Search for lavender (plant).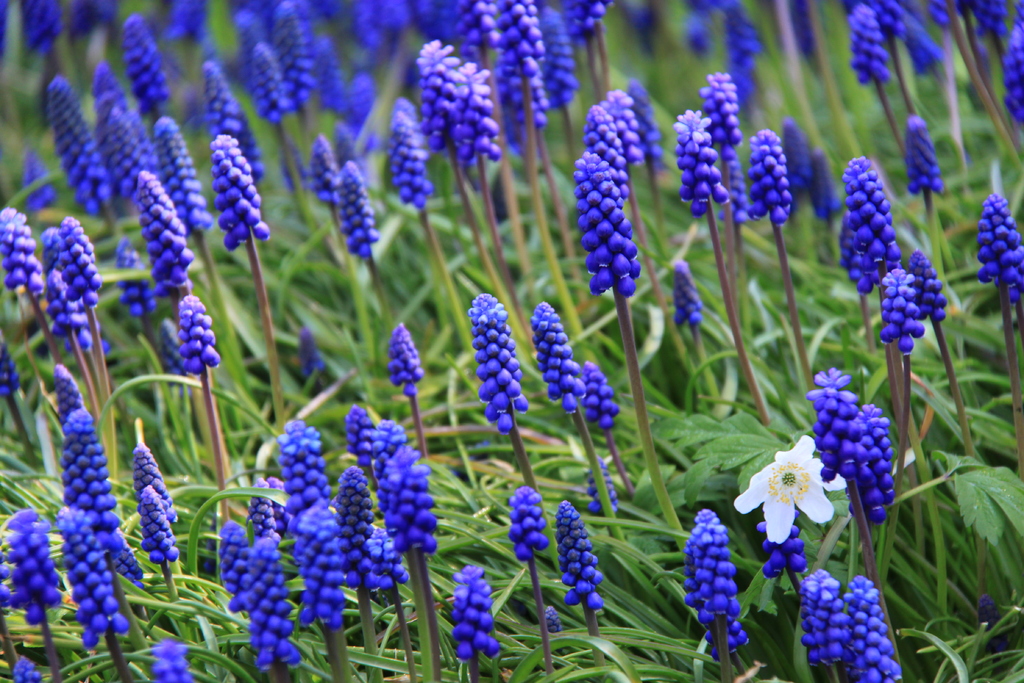
Found at 229,537,299,682.
